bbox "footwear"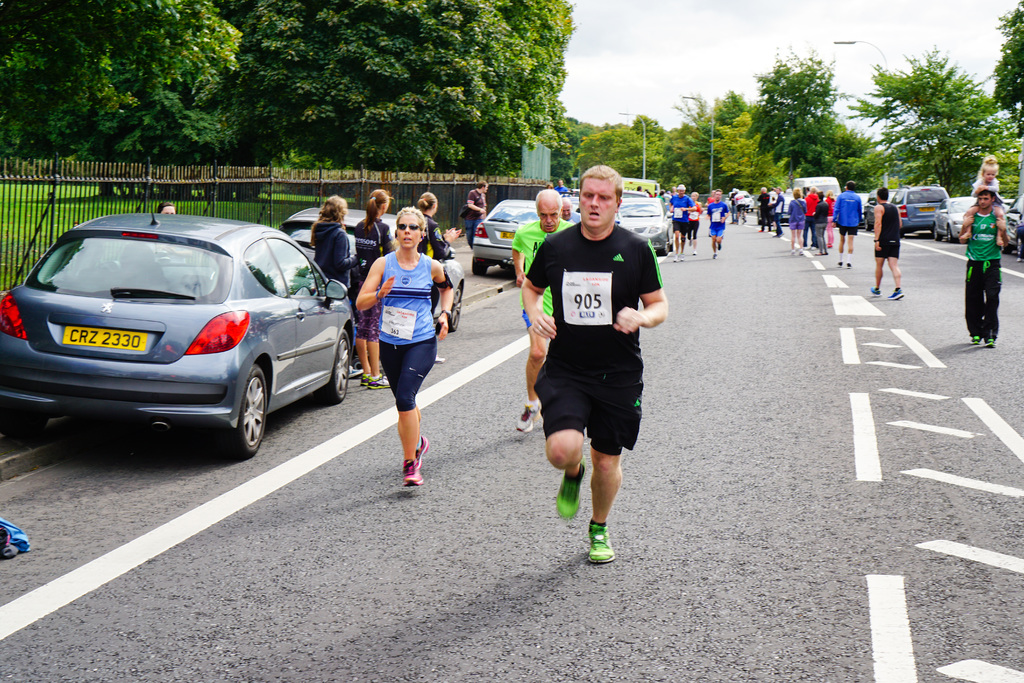
<region>799, 248, 806, 256</region>
